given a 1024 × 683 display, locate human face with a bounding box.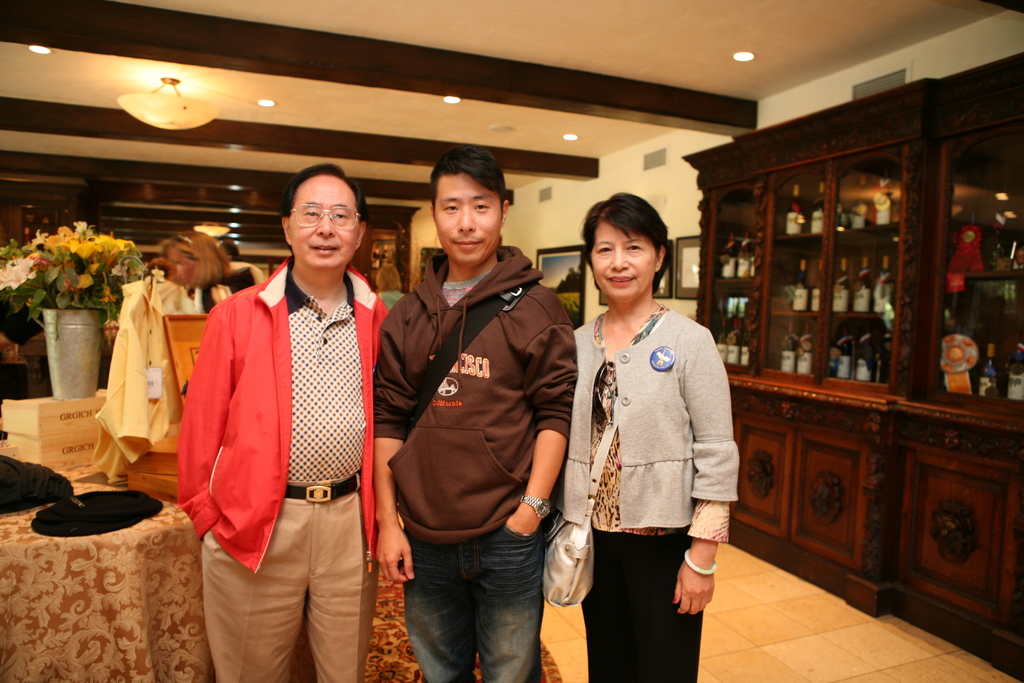
Located: <region>291, 173, 356, 261</region>.
